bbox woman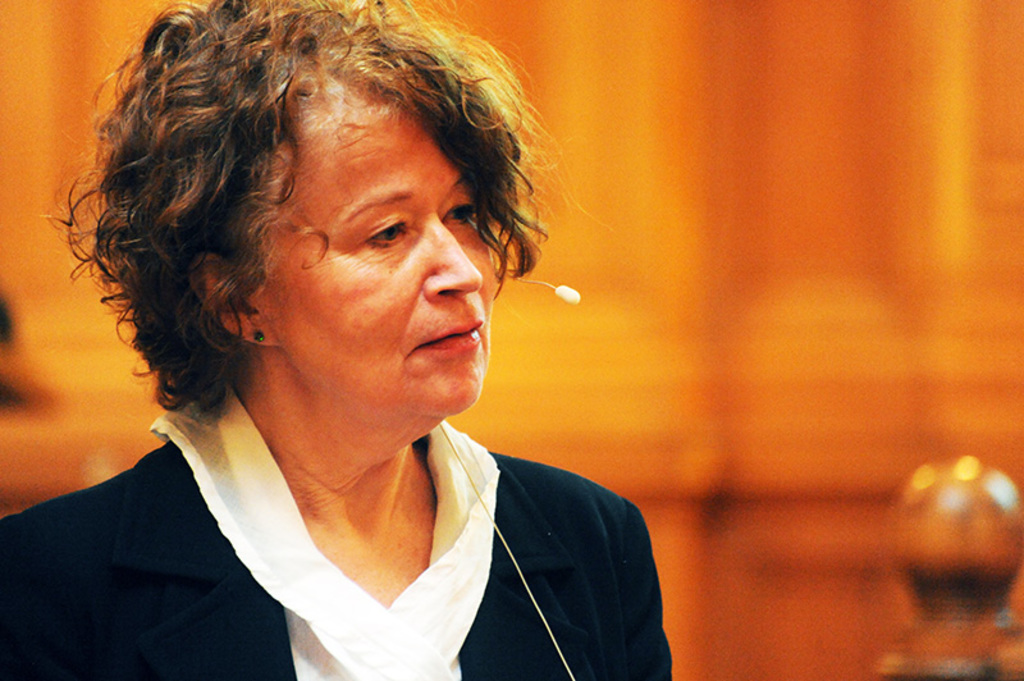
<bbox>19, 6, 675, 664</bbox>
